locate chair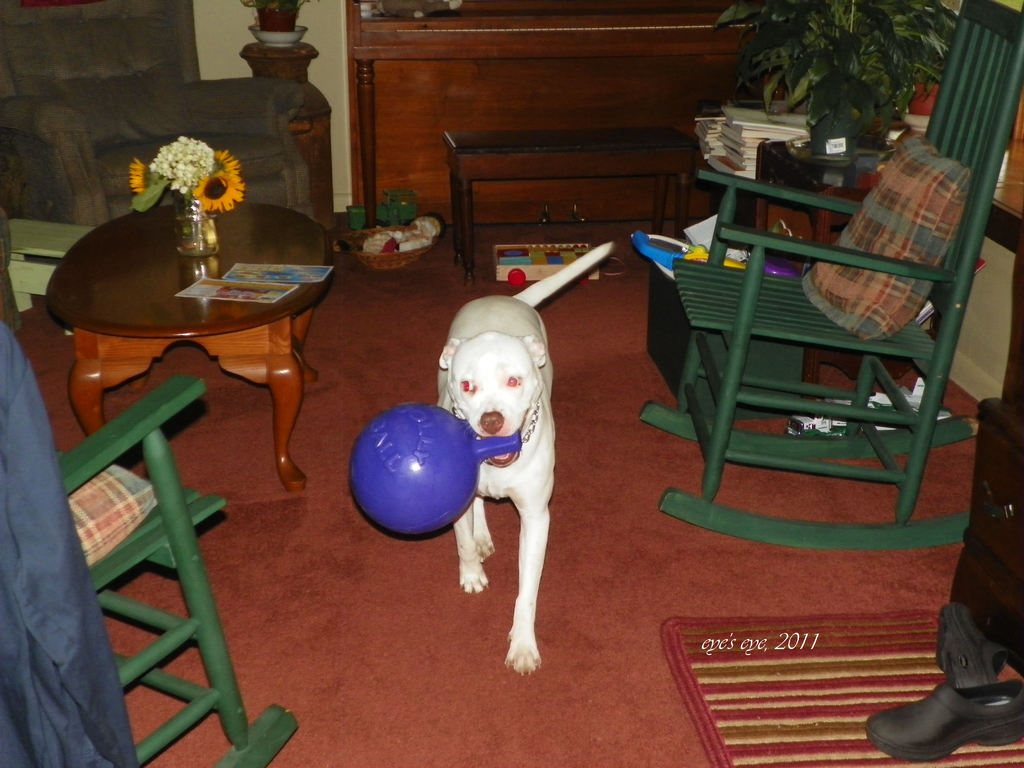
634/131/1004/556
